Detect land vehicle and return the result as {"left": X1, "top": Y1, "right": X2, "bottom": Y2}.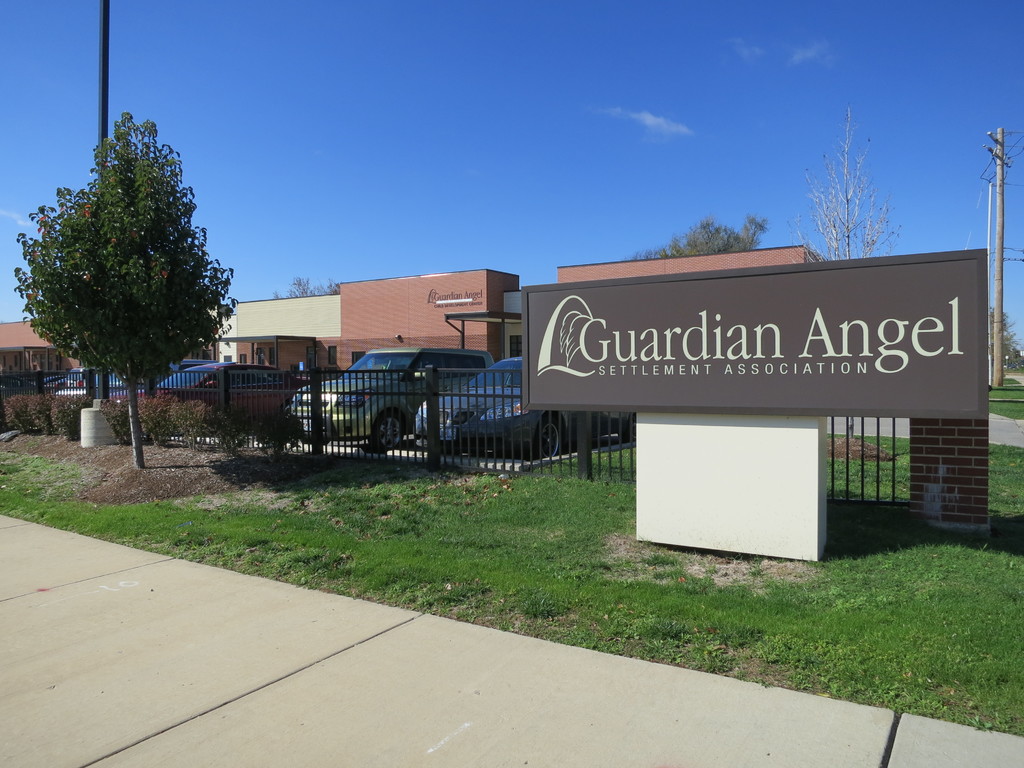
{"left": 413, "top": 355, "right": 636, "bottom": 458}.
